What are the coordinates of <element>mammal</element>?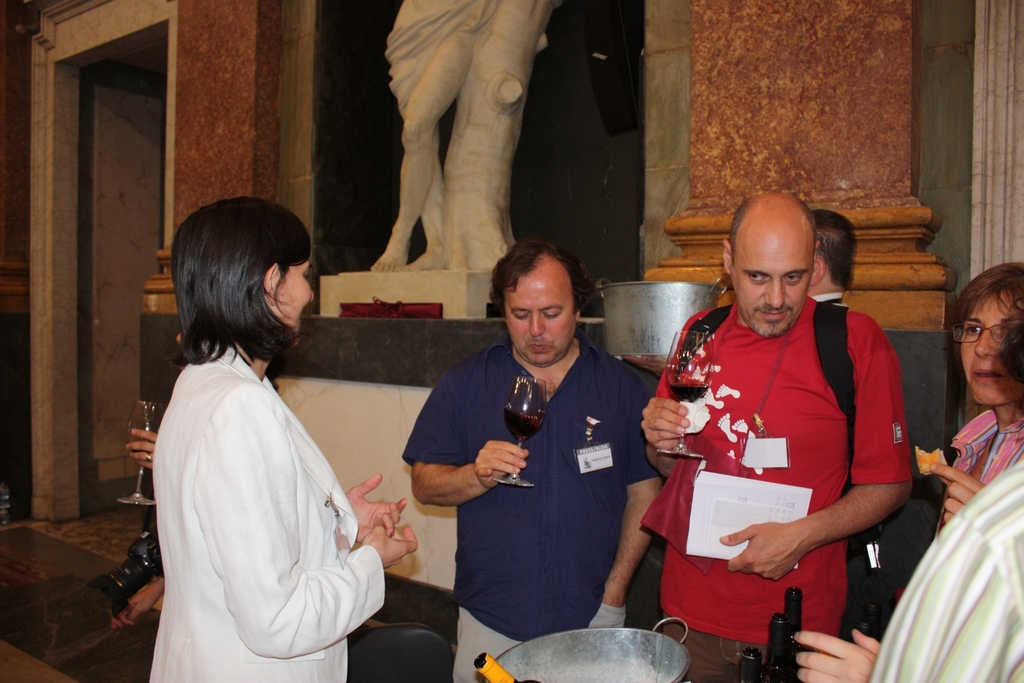
[x1=403, y1=236, x2=675, y2=682].
